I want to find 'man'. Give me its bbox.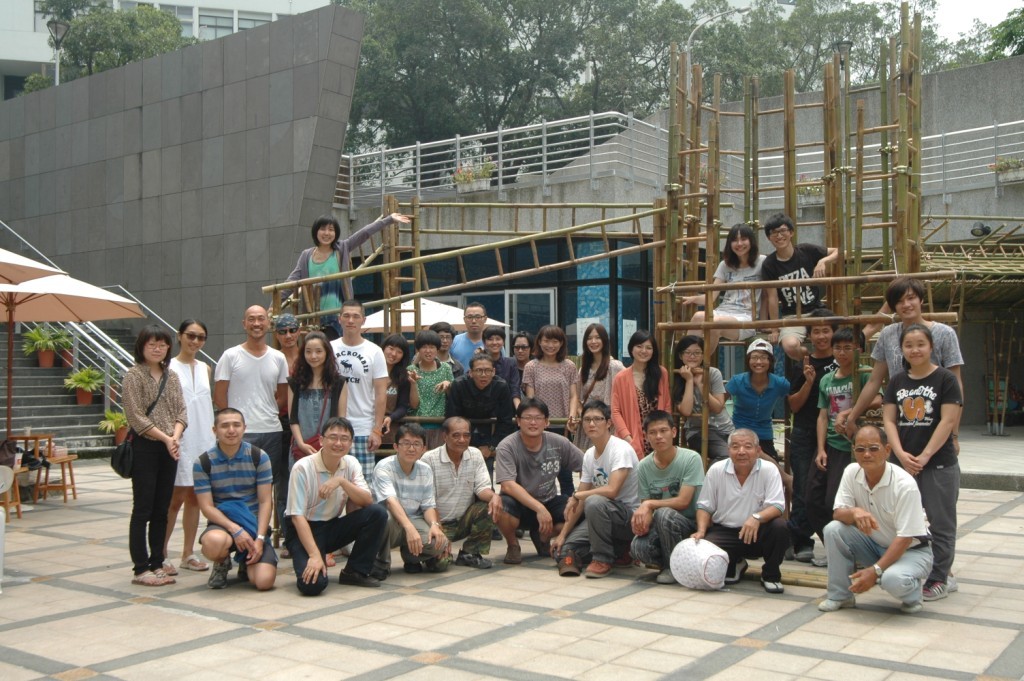
(760, 207, 844, 363).
